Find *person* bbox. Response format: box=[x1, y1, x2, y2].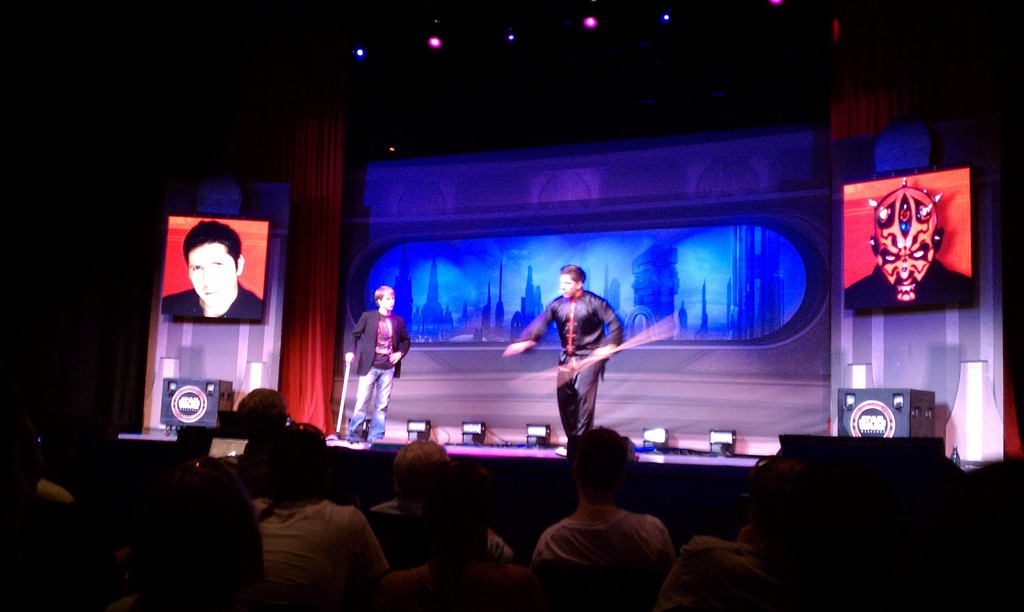
box=[250, 423, 390, 611].
